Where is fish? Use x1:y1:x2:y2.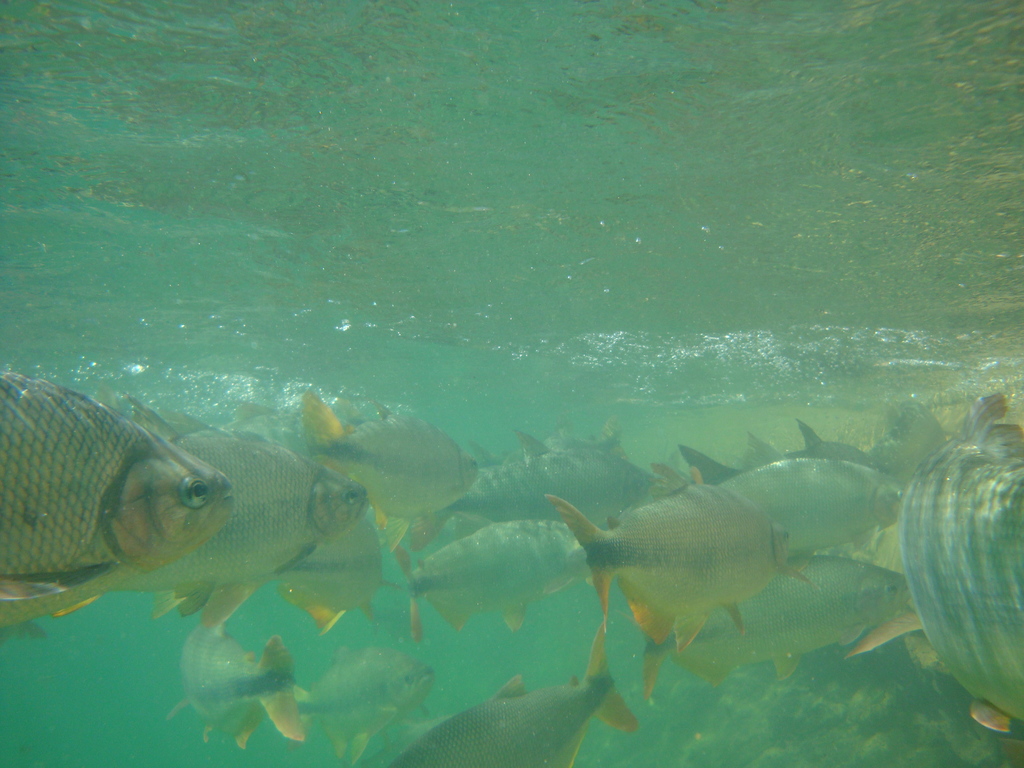
680:422:879:486.
